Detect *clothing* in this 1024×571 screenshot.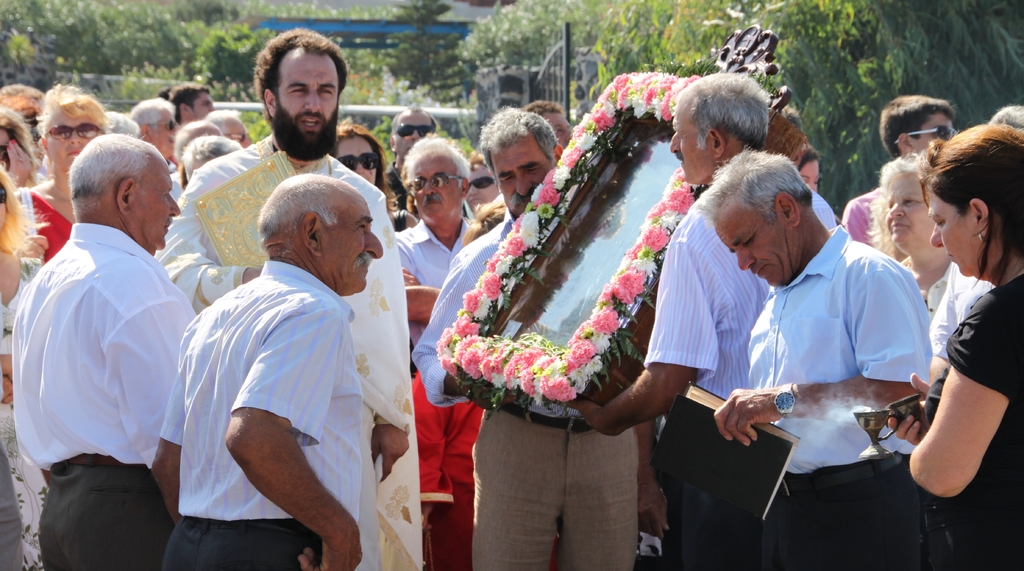
Detection: left=744, top=227, right=935, bottom=570.
